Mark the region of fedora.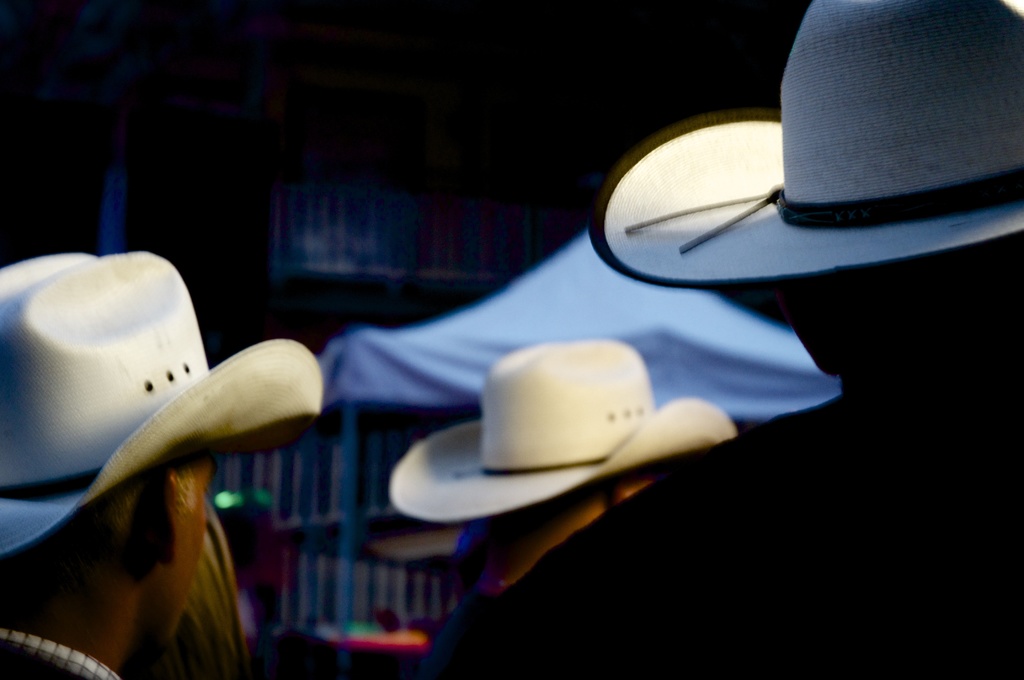
Region: 388/332/740/521.
